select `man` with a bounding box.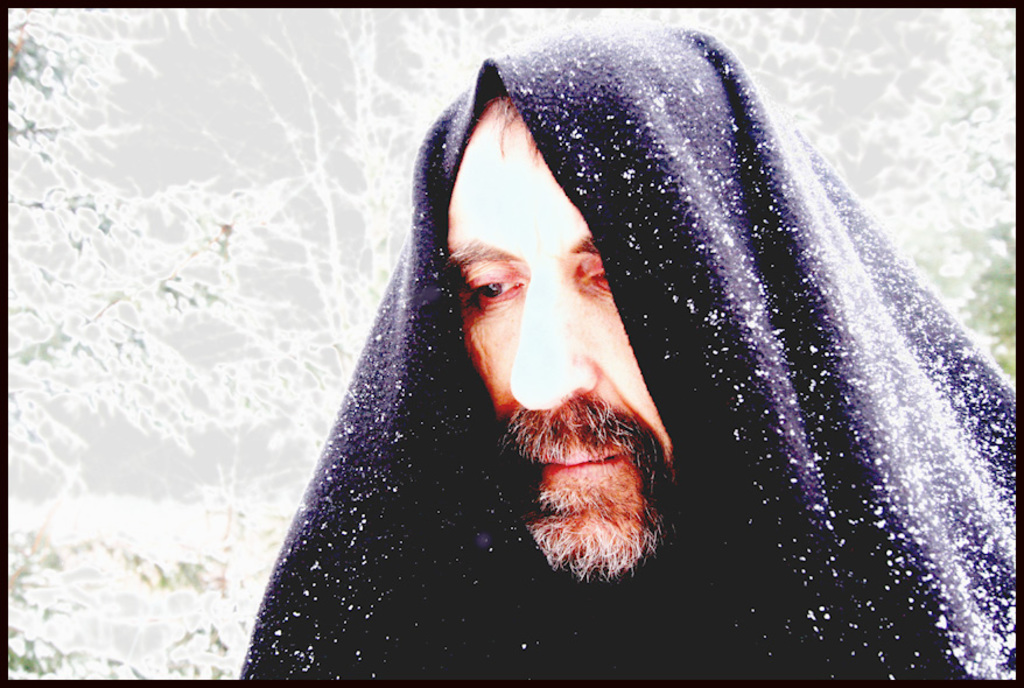
231 36 1023 683.
